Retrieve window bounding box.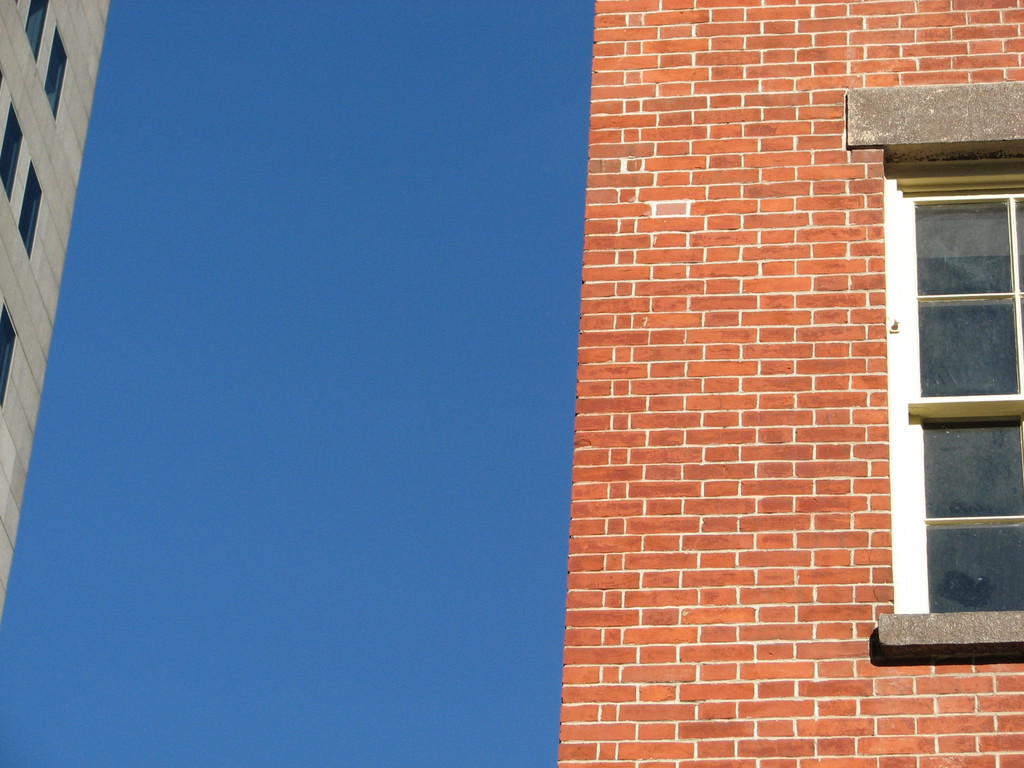
Bounding box: left=0, top=299, right=20, bottom=407.
